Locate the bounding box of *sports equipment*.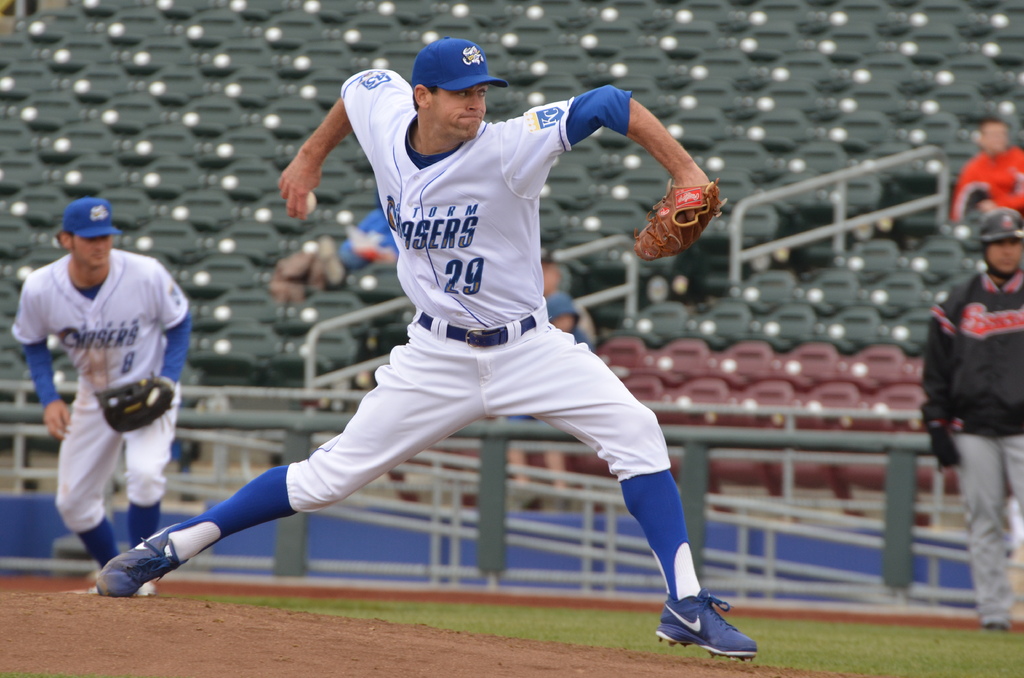
Bounding box: [left=655, top=586, right=755, bottom=654].
